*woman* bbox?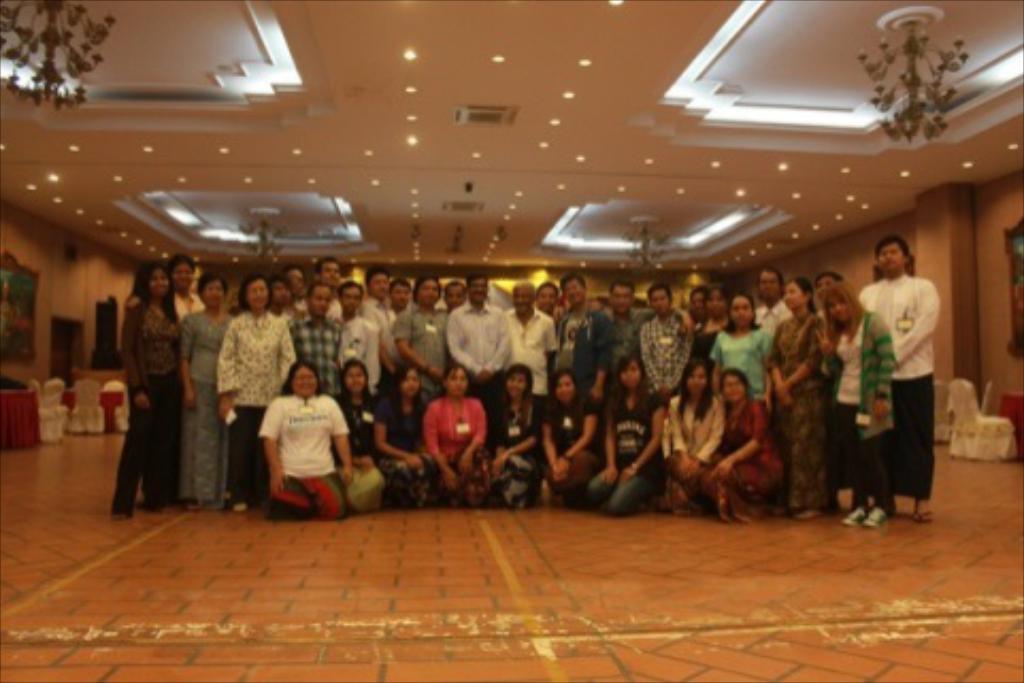
764, 277, 826, 521
